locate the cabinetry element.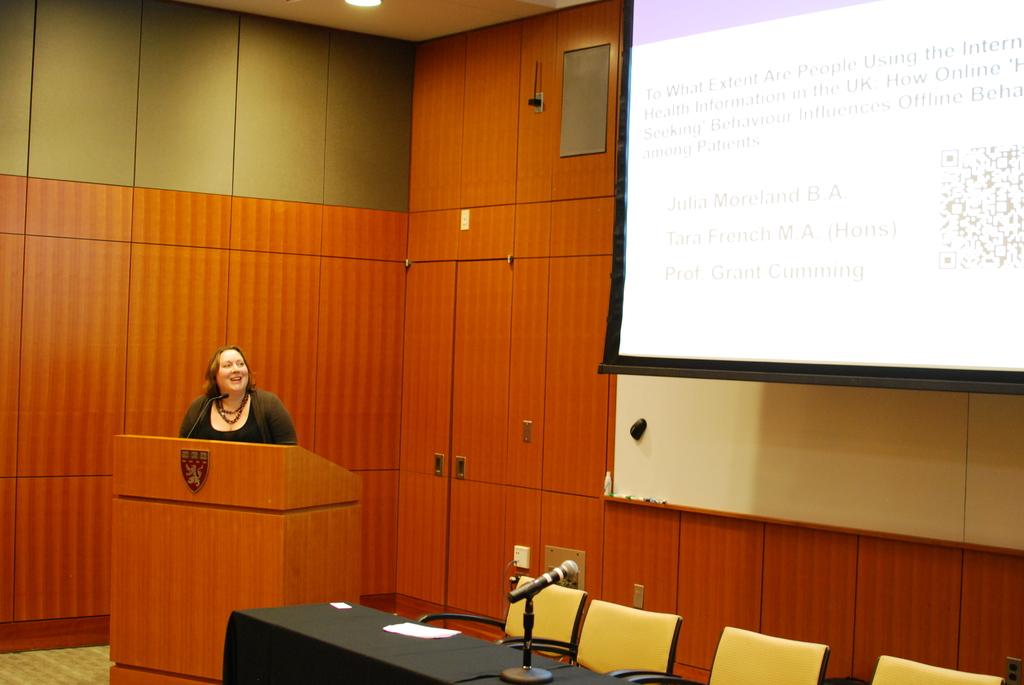
Element bbox: l=0, t=0, r=1023, b=684.
